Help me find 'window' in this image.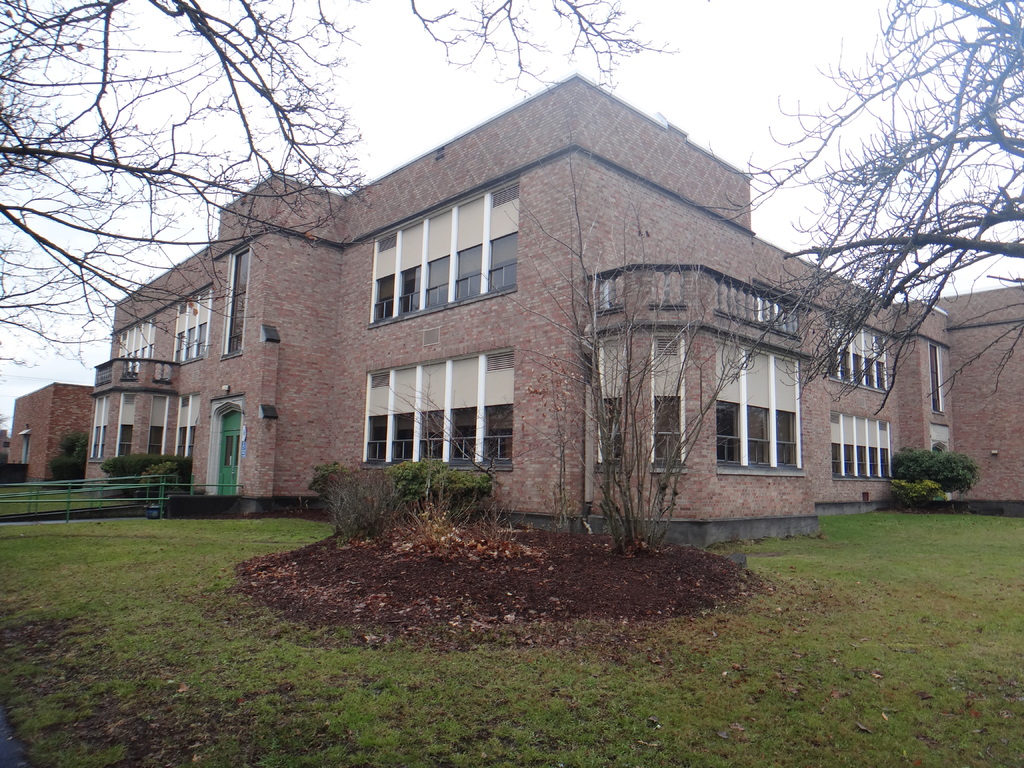
Found it: box(599, 333, 623, 466).
